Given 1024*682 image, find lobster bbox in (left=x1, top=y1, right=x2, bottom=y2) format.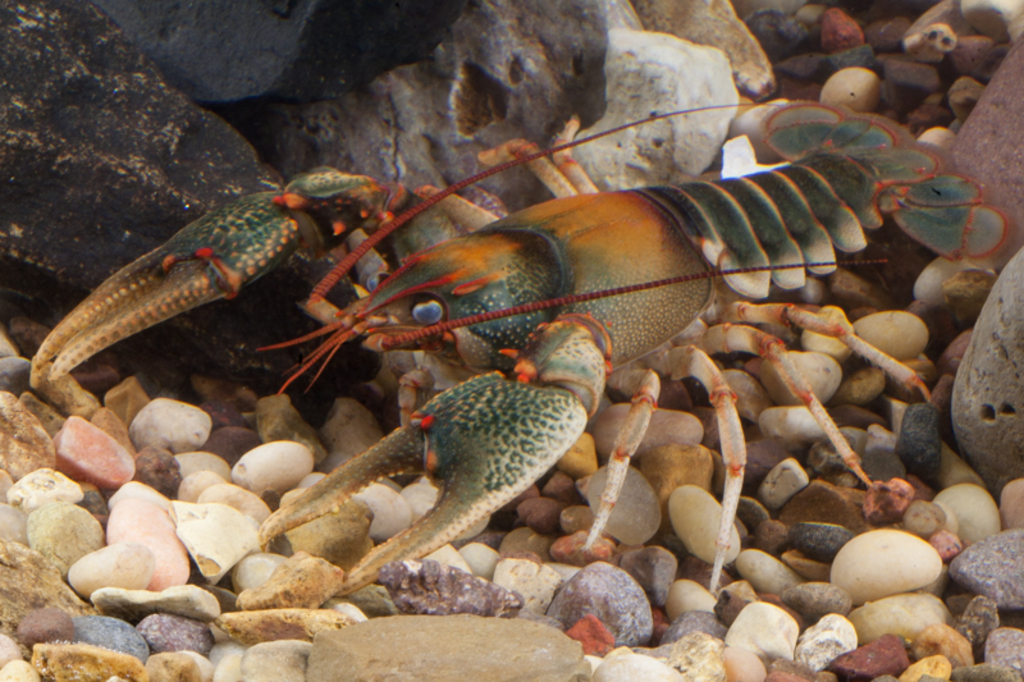
(left=251, top=102, right=1011, bottom=601).
